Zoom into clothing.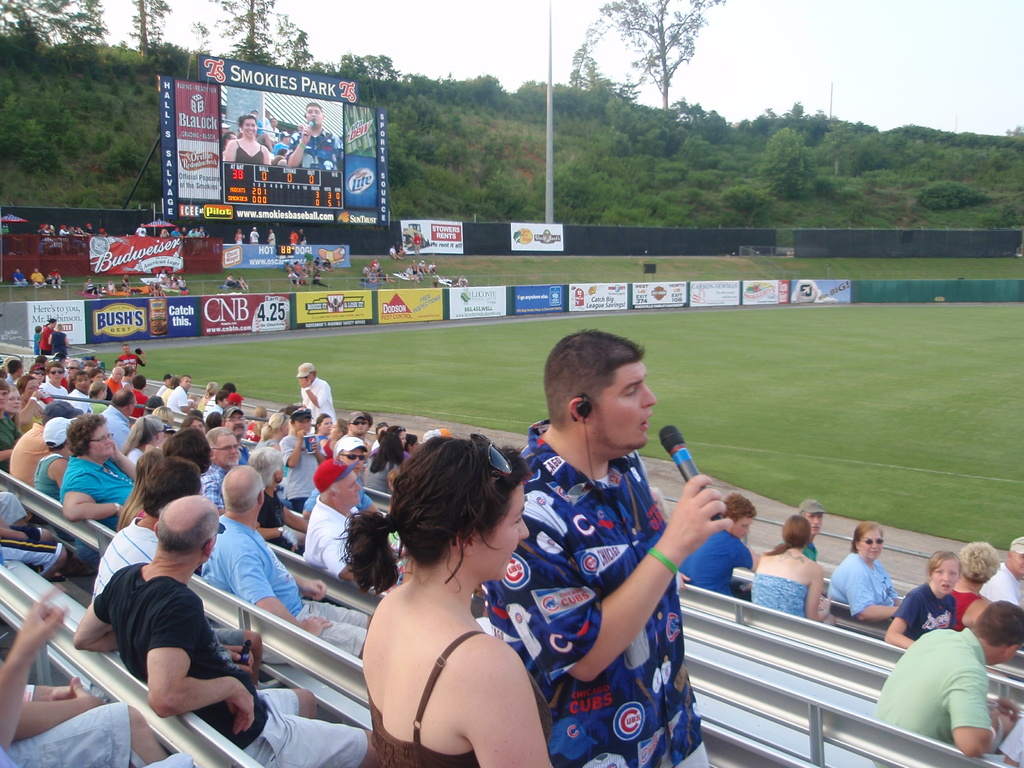
Zoom target: left=235, top=141, right=267, bottom=164.
